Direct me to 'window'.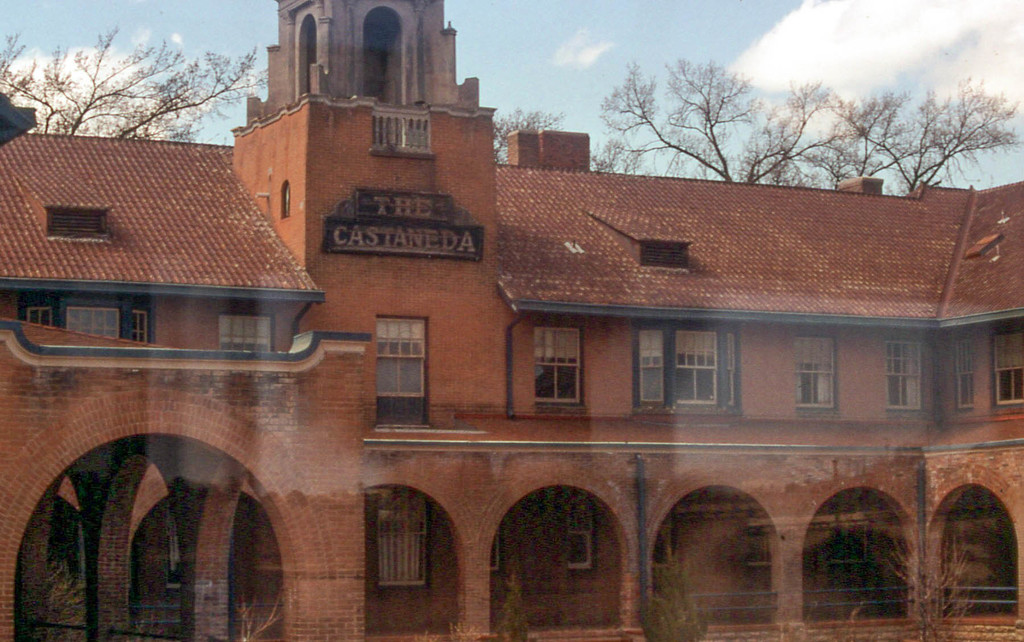
Direction: box=[63, 308, 121, 339].
